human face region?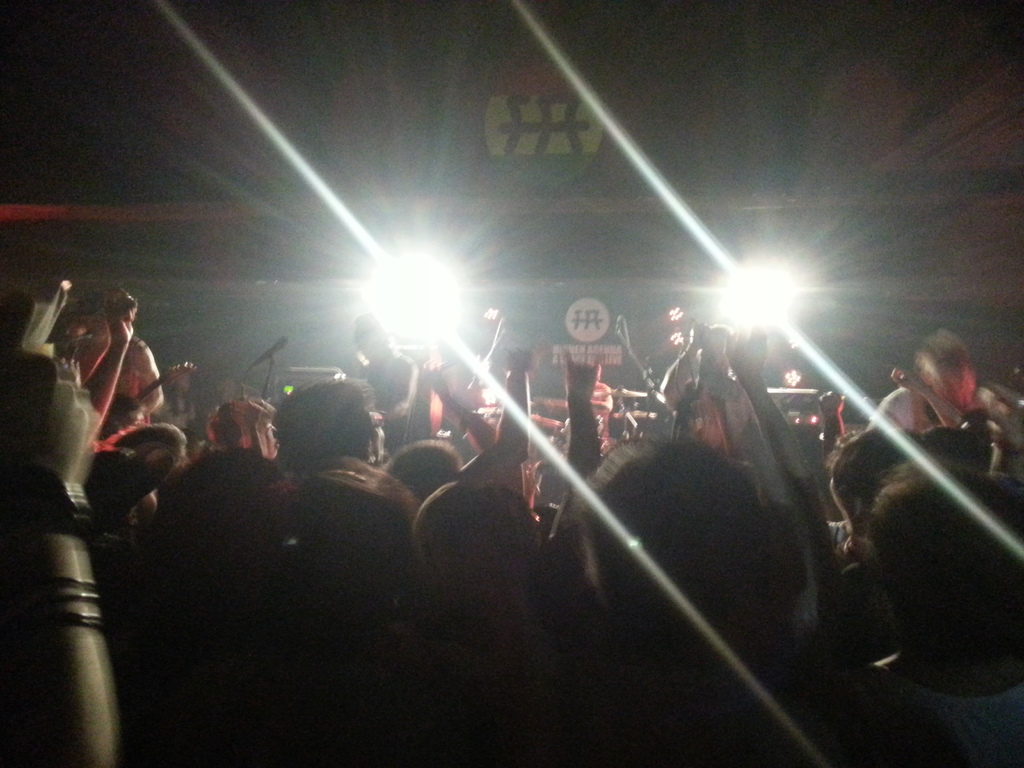
[360, 332, 386, 367]
